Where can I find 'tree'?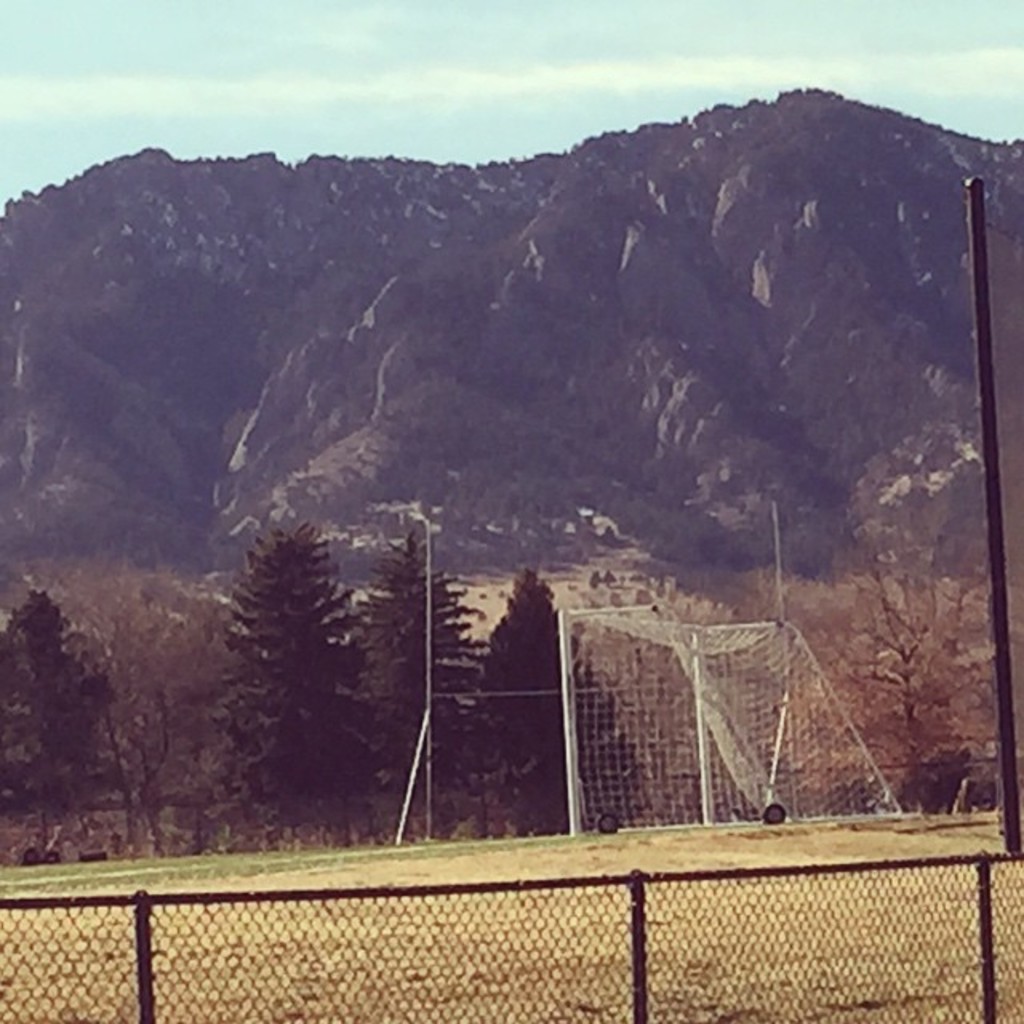
You can find it at 470 568 566 846.
